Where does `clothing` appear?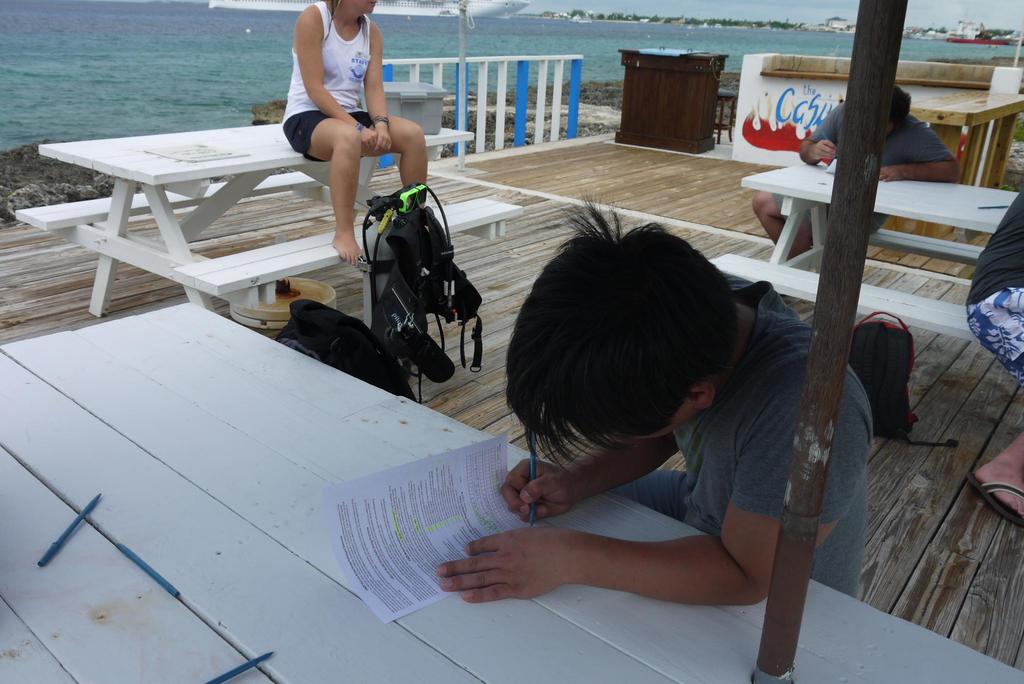
Appears at [609, 274, 881, 594].
